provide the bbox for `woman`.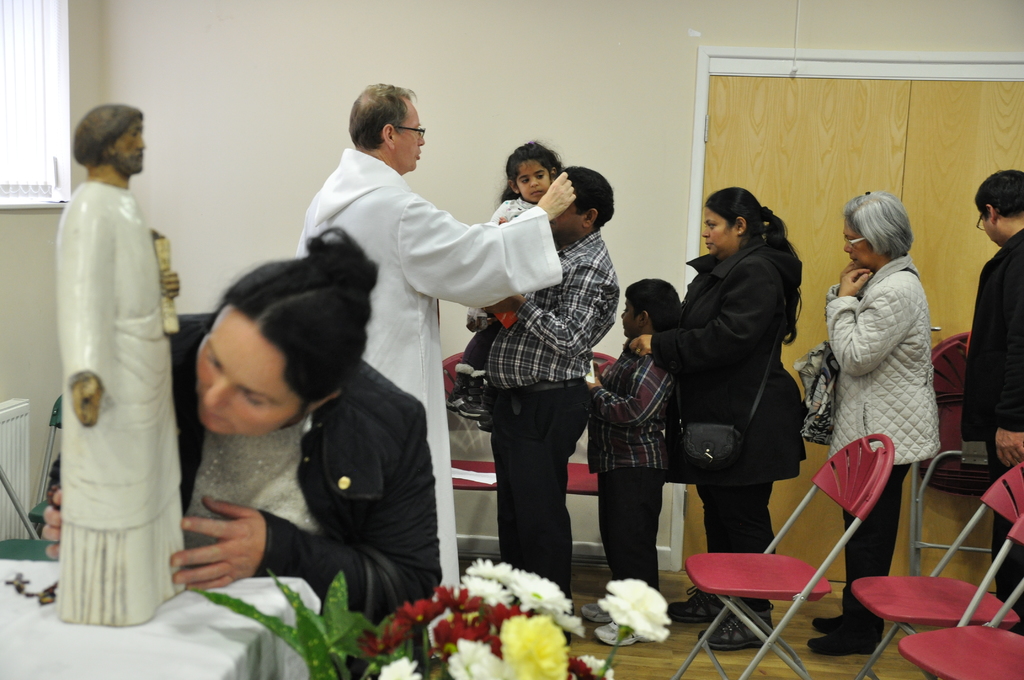
<box>805,190,943,656</box>.
